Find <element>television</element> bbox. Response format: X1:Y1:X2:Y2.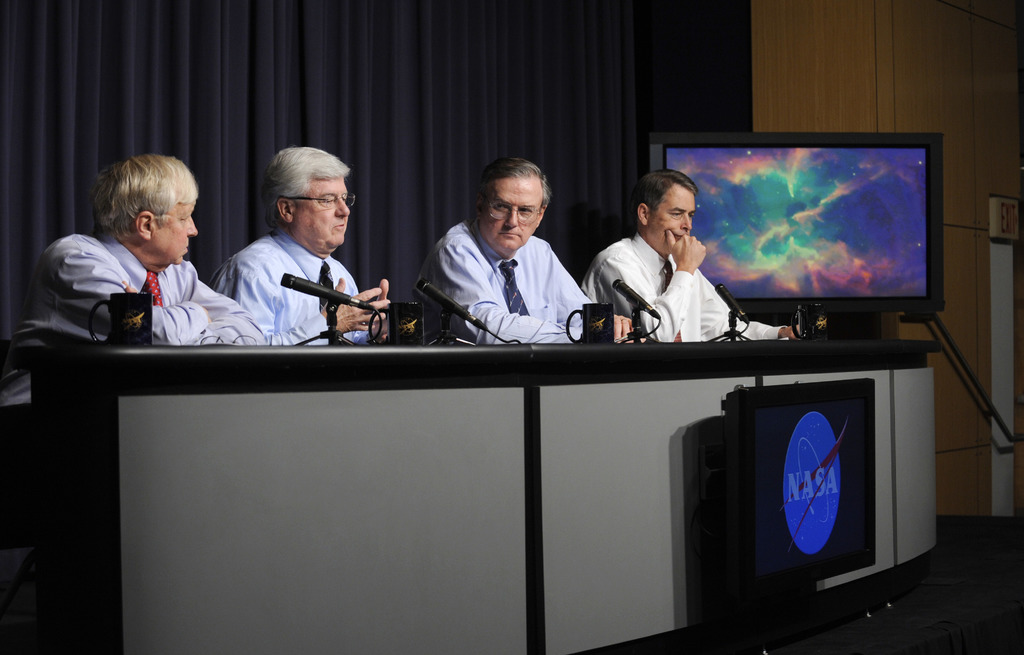
649:131:945:310.
